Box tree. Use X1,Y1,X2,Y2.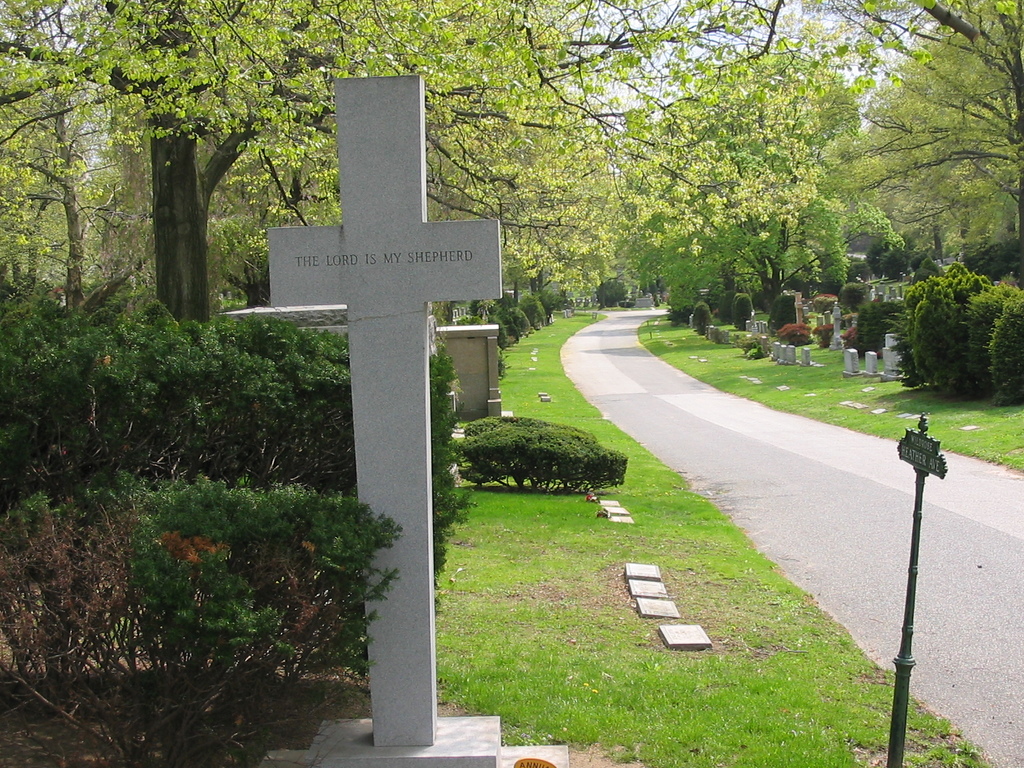
0,0,110,340.
